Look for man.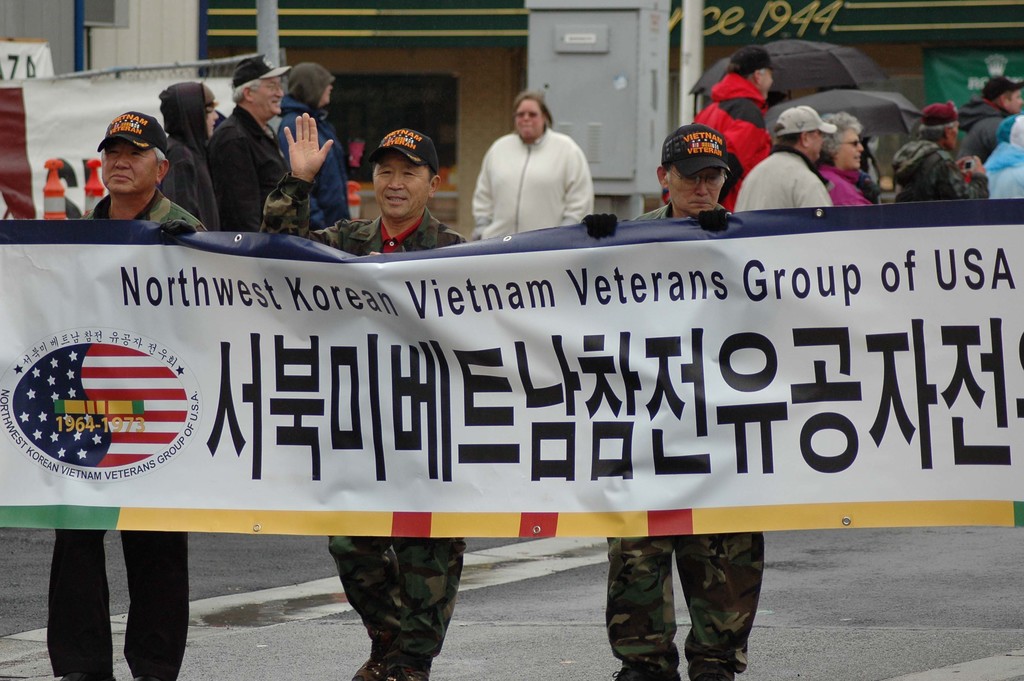
Found: locate(735, 104, 834, 209).
